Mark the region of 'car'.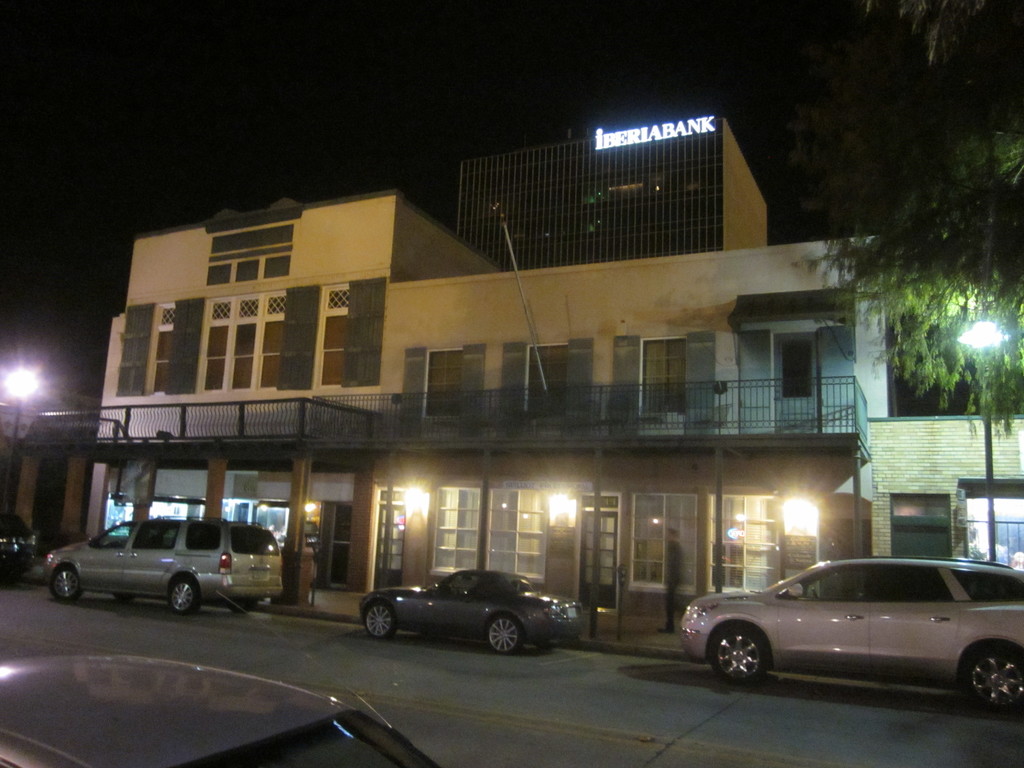
Region: box=[682, 563, 1018, 714].
